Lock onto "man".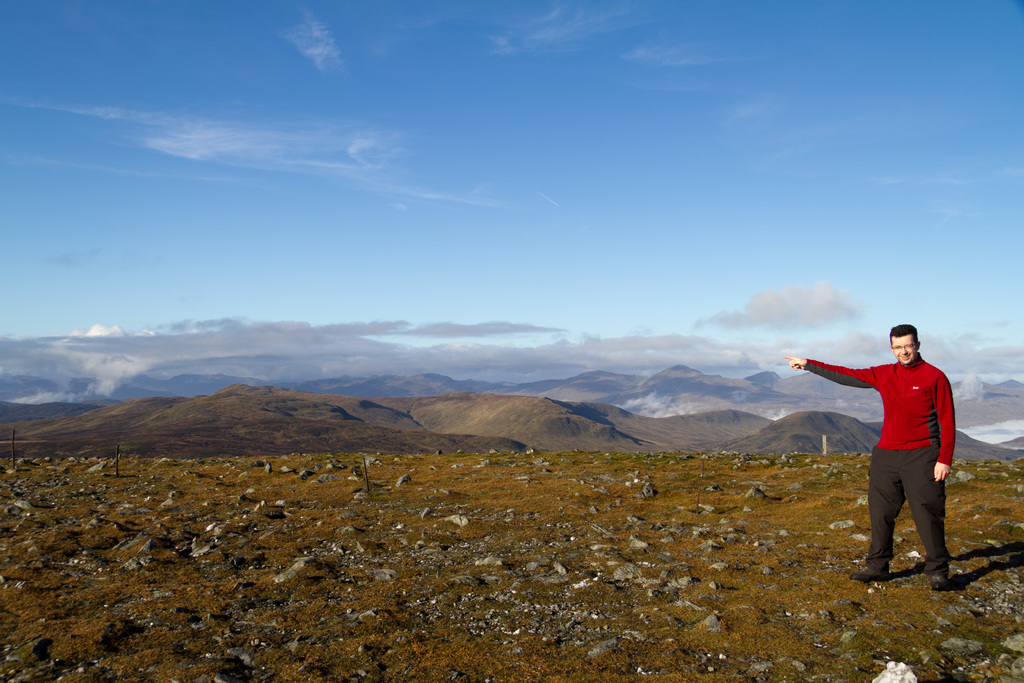
Locked: <region>814, 325, 977, 584</region>.
